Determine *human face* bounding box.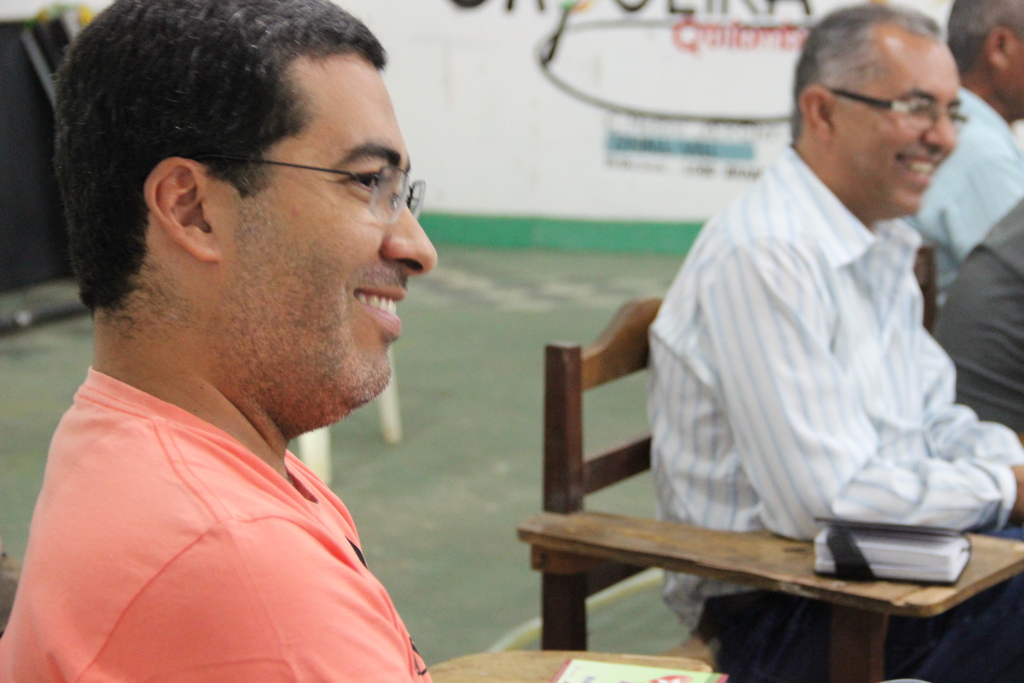
Determined: <bbox>834, 47, 955, 222</bbox>.
